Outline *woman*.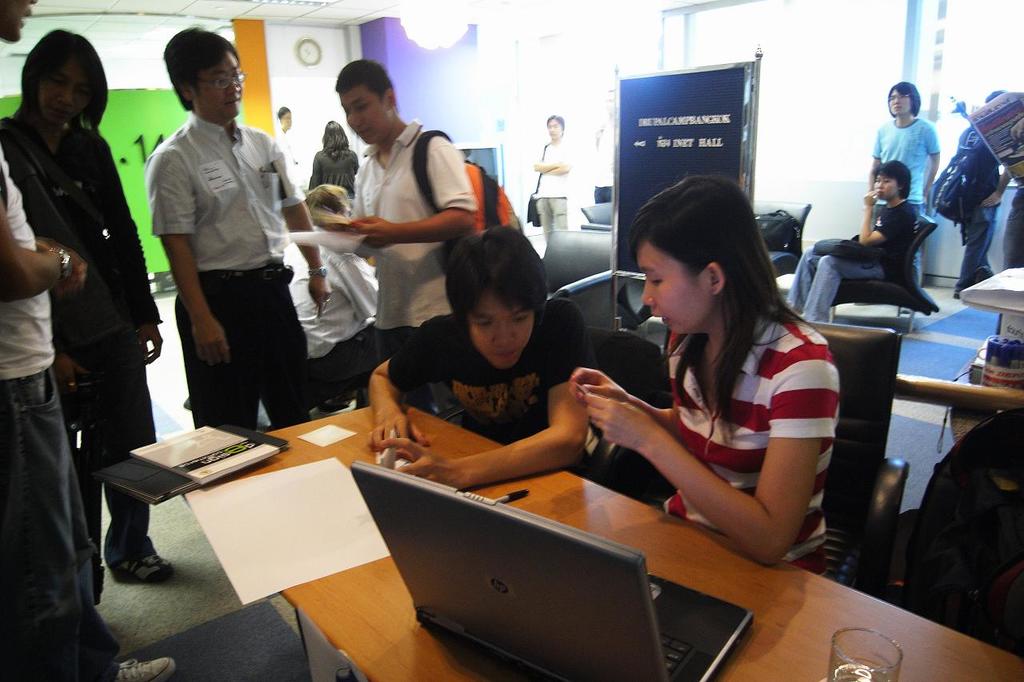
Outline: (0, 26, 167, 588).
